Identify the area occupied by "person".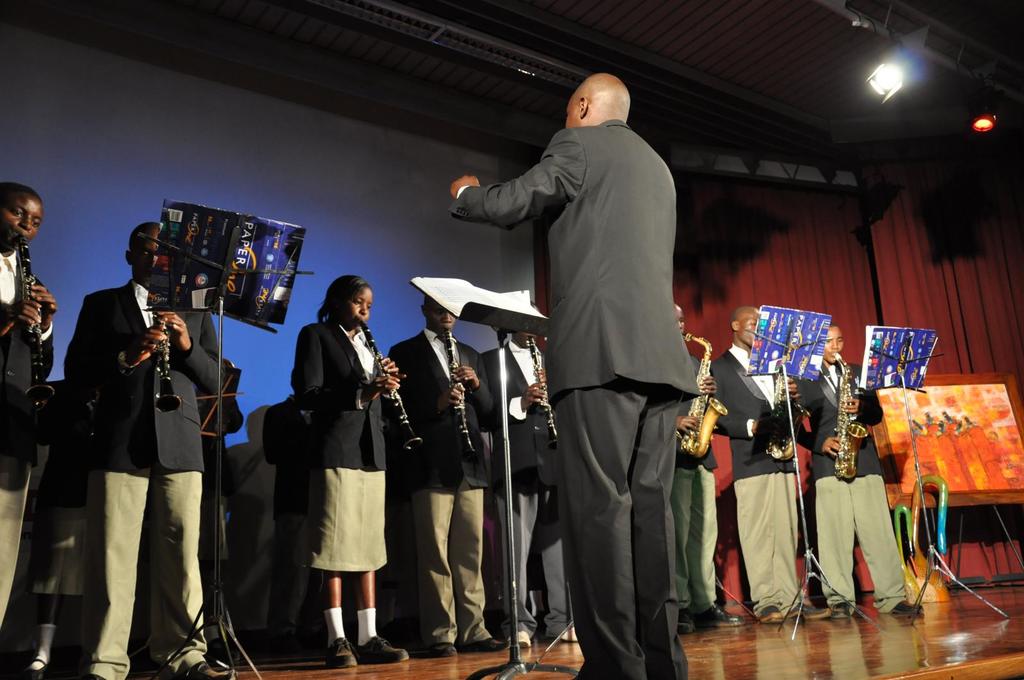
Area: l=675, t=292, r=743, b=638.
